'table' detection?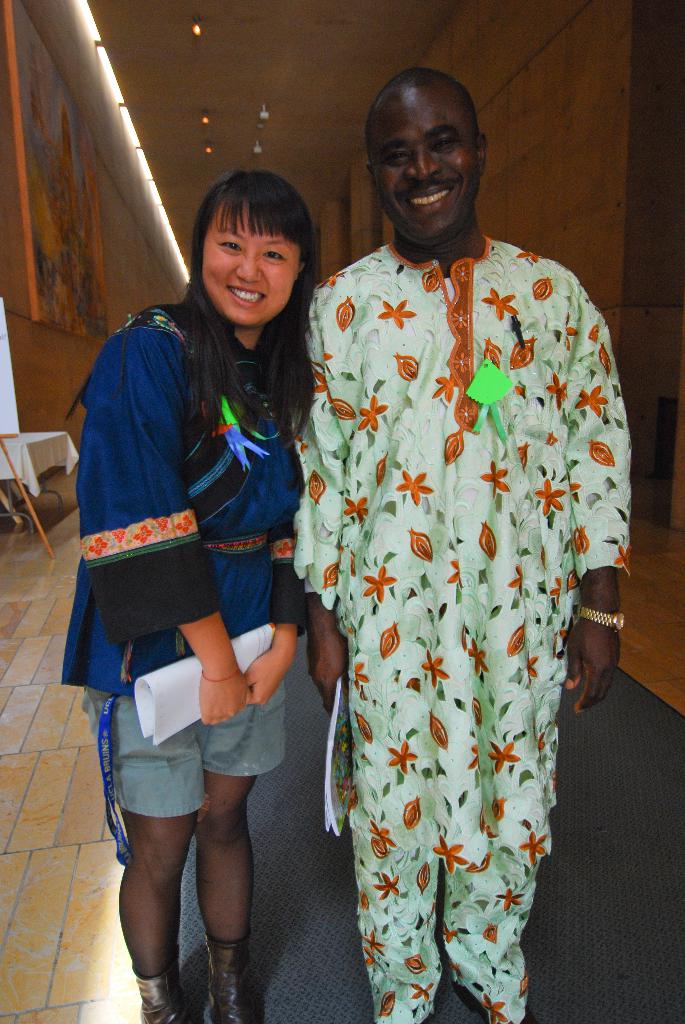
x1=0, y1=396, x2=98, y2=584
